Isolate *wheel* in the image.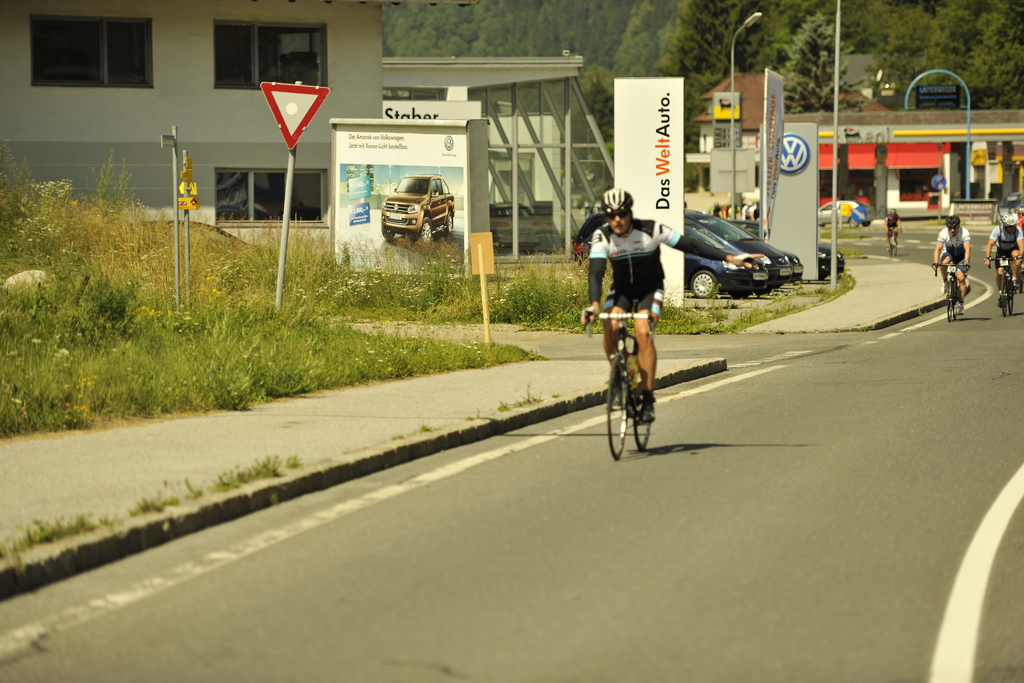
Isolated region: box=[691, 272, 716, 295].
